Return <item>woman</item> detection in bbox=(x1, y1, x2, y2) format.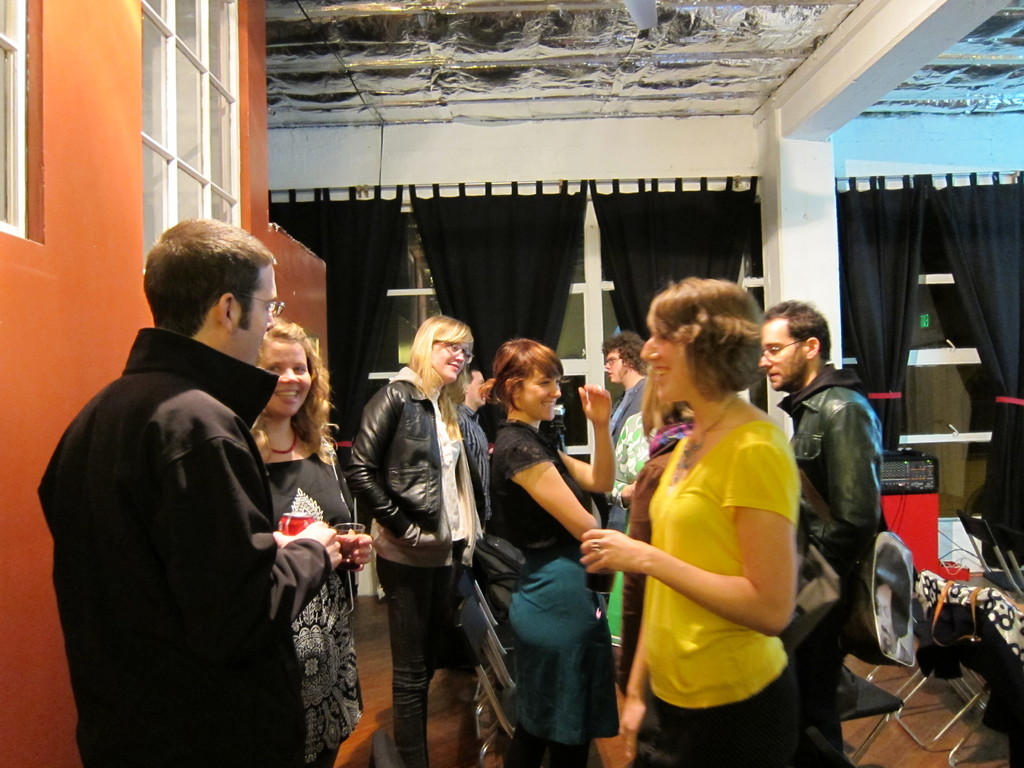
bbox=(578, 274, 808, 767).
